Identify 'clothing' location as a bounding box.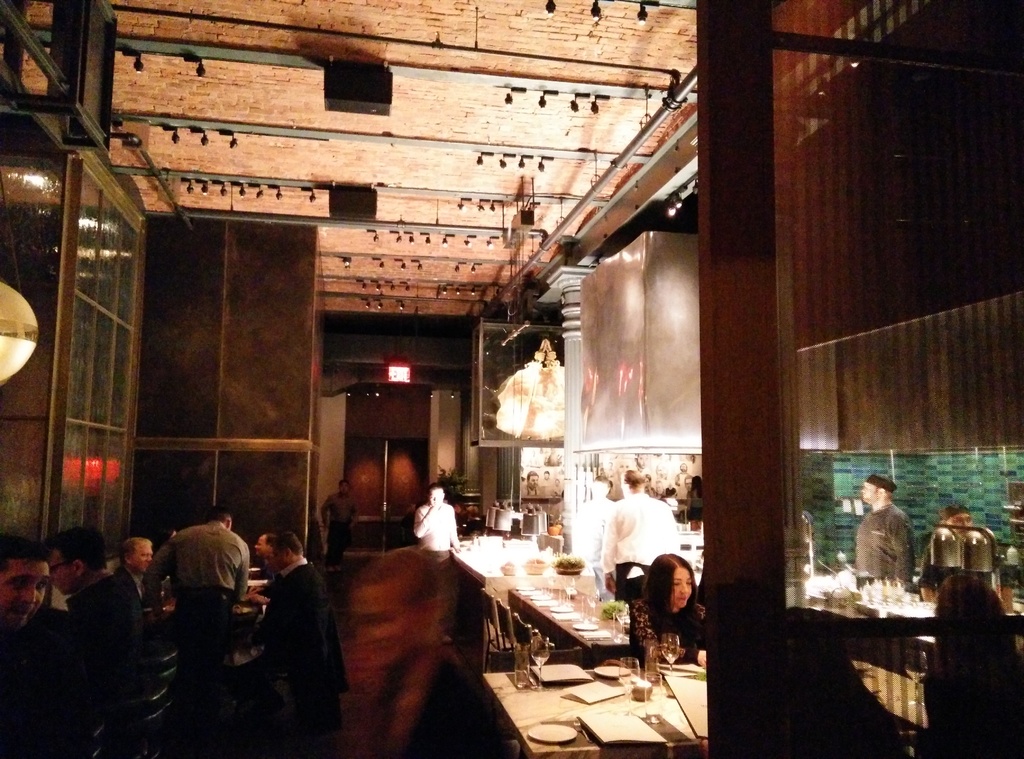
bbox=(68, 573, 130, 699).
